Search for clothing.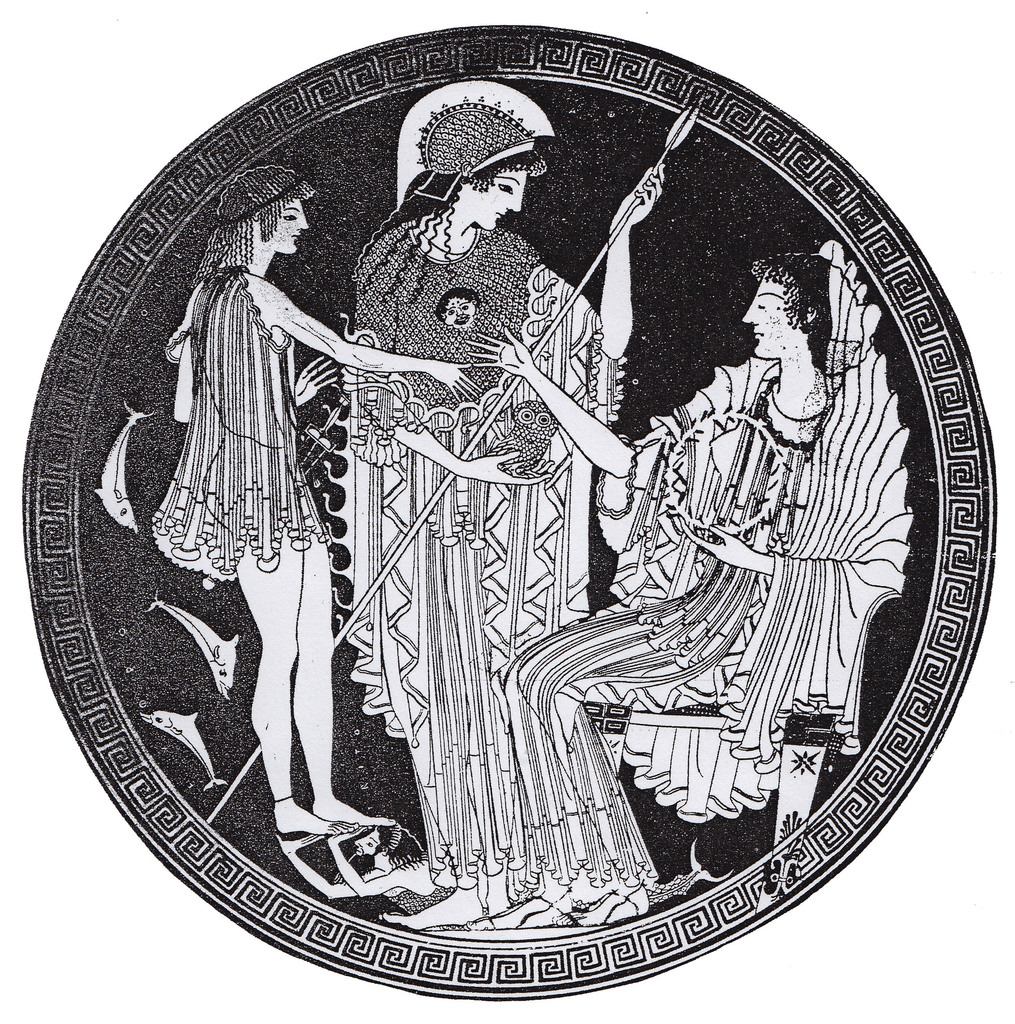
Found at pyautogui.locateOnScreen(142, 266, 329, 586).
